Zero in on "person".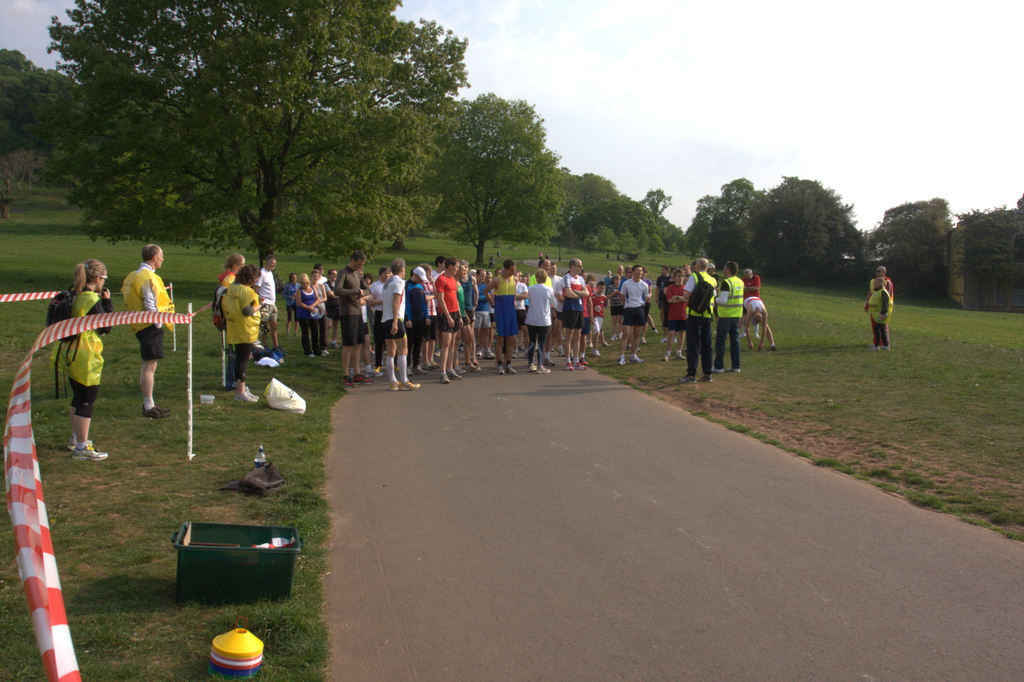
Zeroed in: rect(246, 253, 284, 354).
